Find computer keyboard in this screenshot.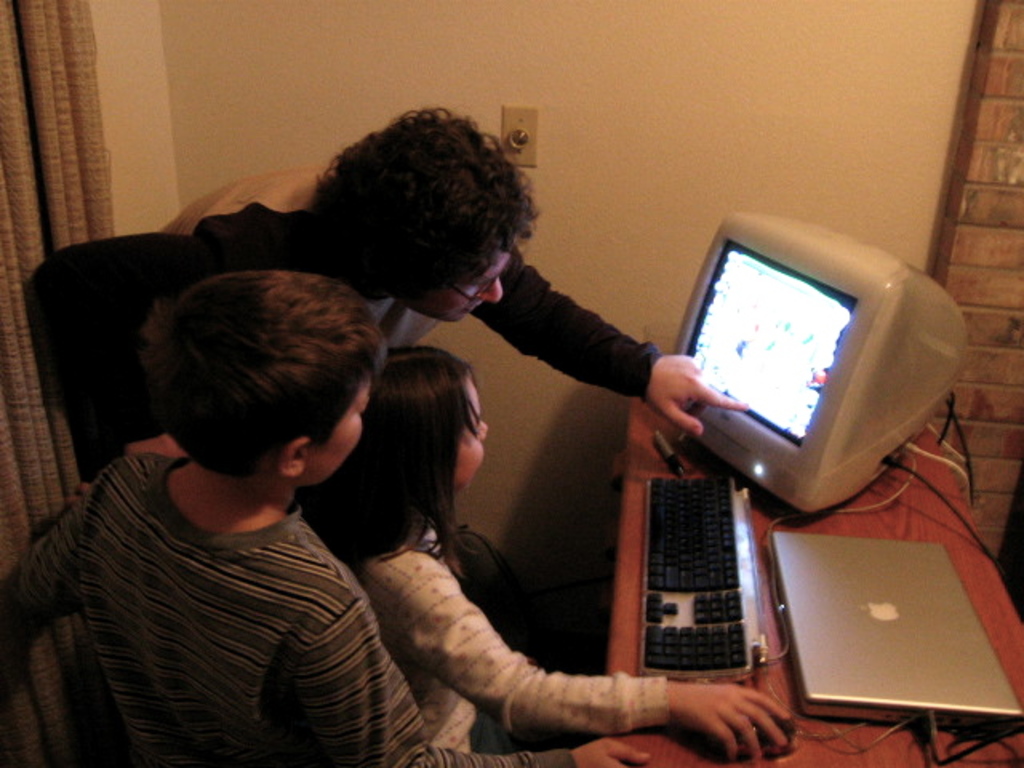
The bounding box for computer keyboard is 638 478 766 683.
